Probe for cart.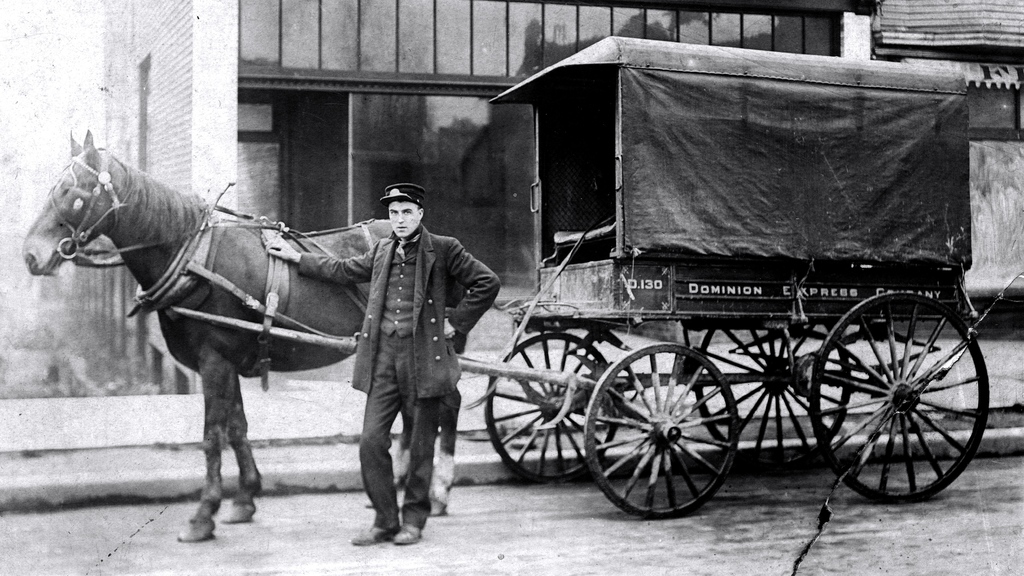
Probe result: (173, 34, 991, 518).
